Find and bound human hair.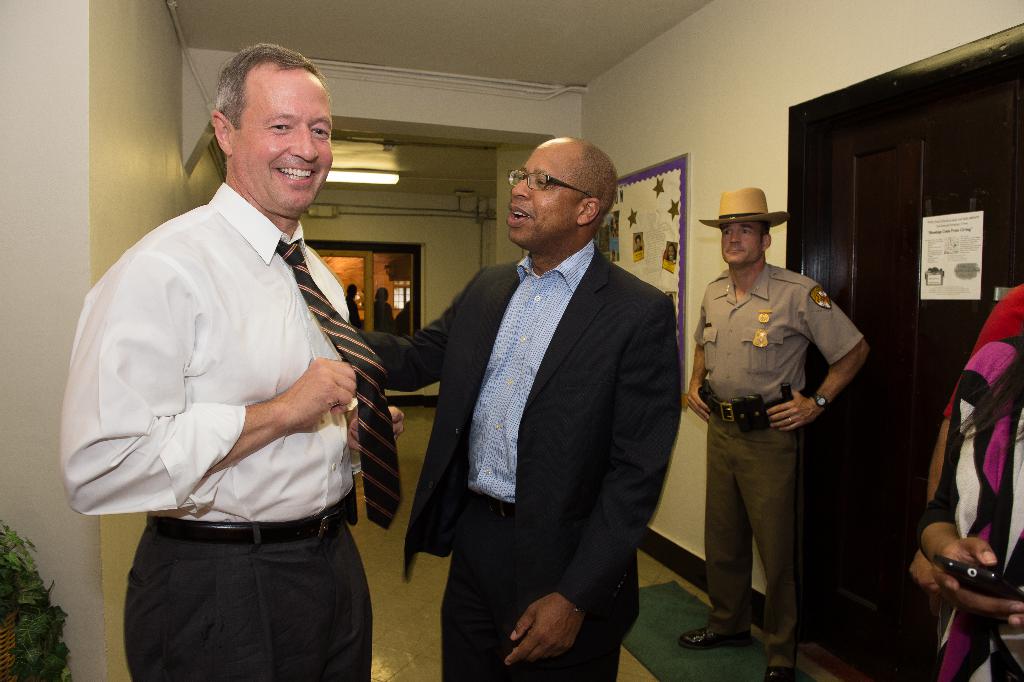
Bound: 377/288/389/303.
